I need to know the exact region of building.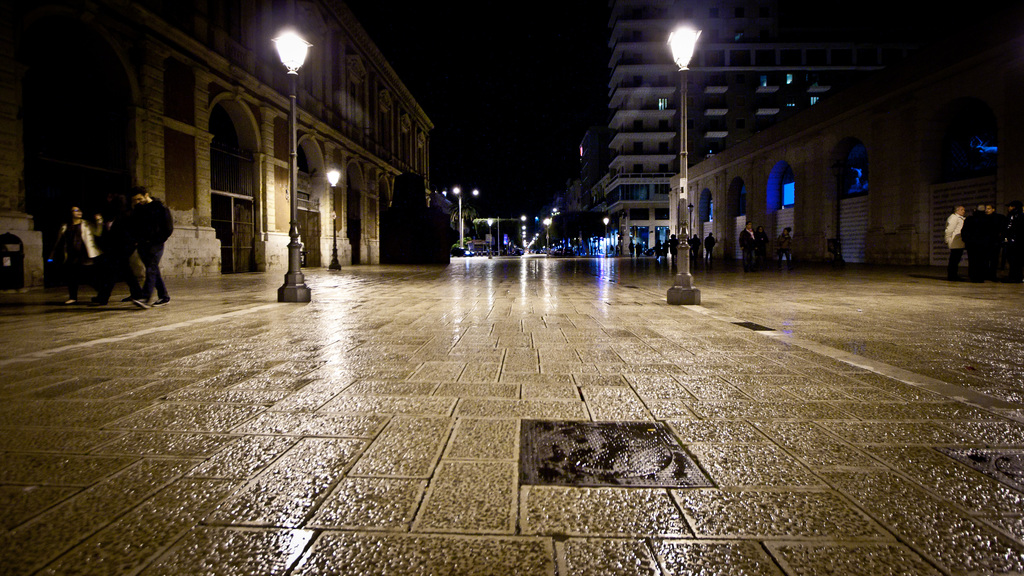
Region: Rect(554, 0, 938, 246).
